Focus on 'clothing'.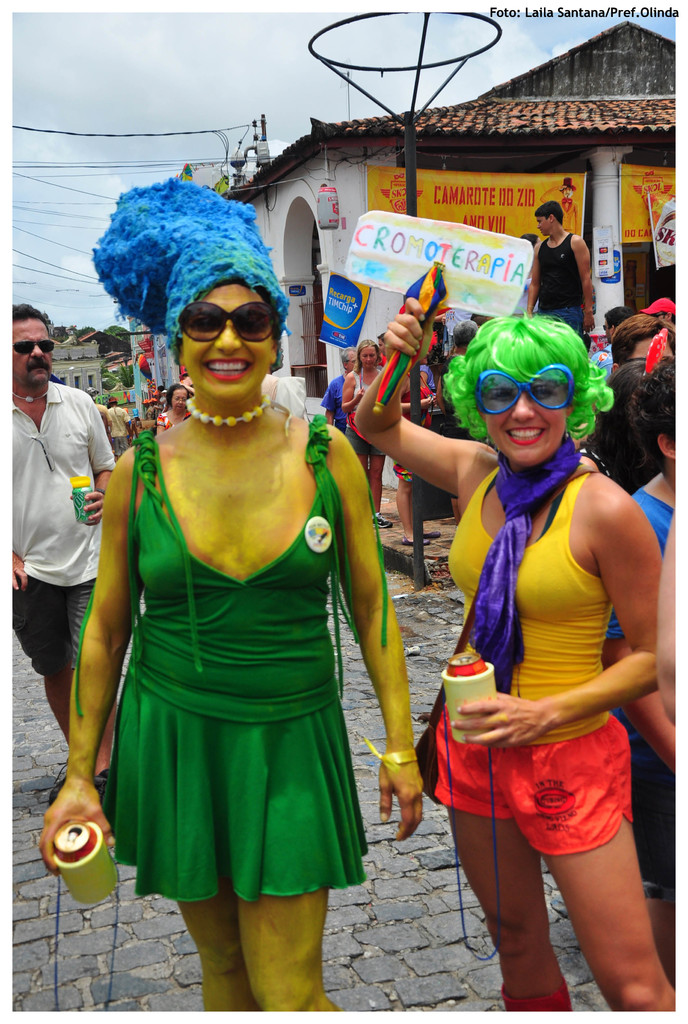
Focused at 0,378,117,589.
